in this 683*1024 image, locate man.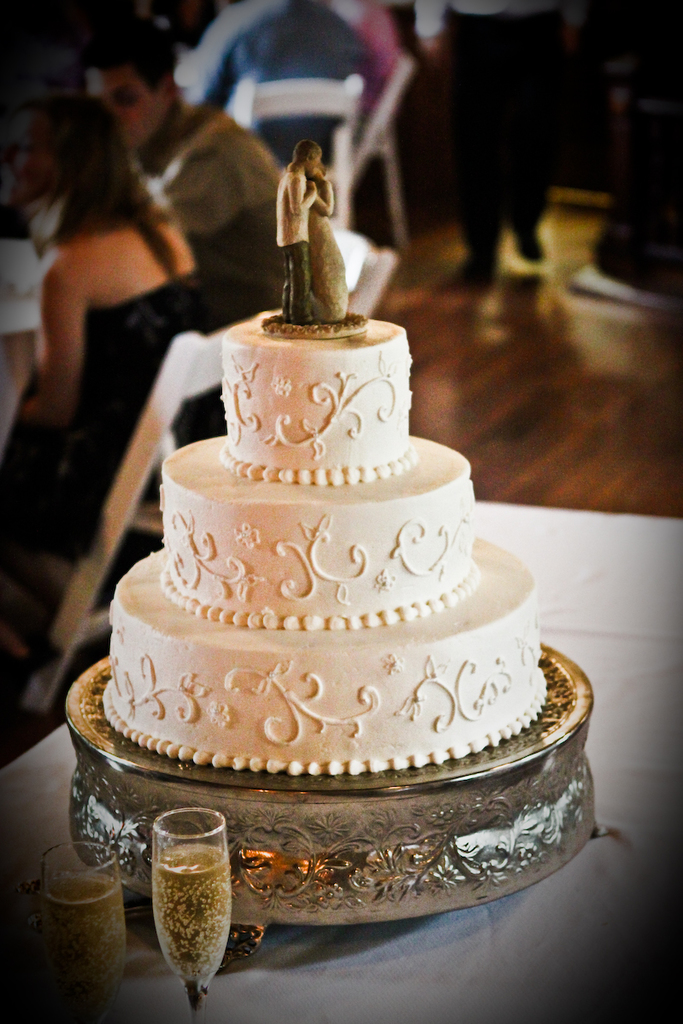
Bounding box: region(253, 125, 355, 292).
